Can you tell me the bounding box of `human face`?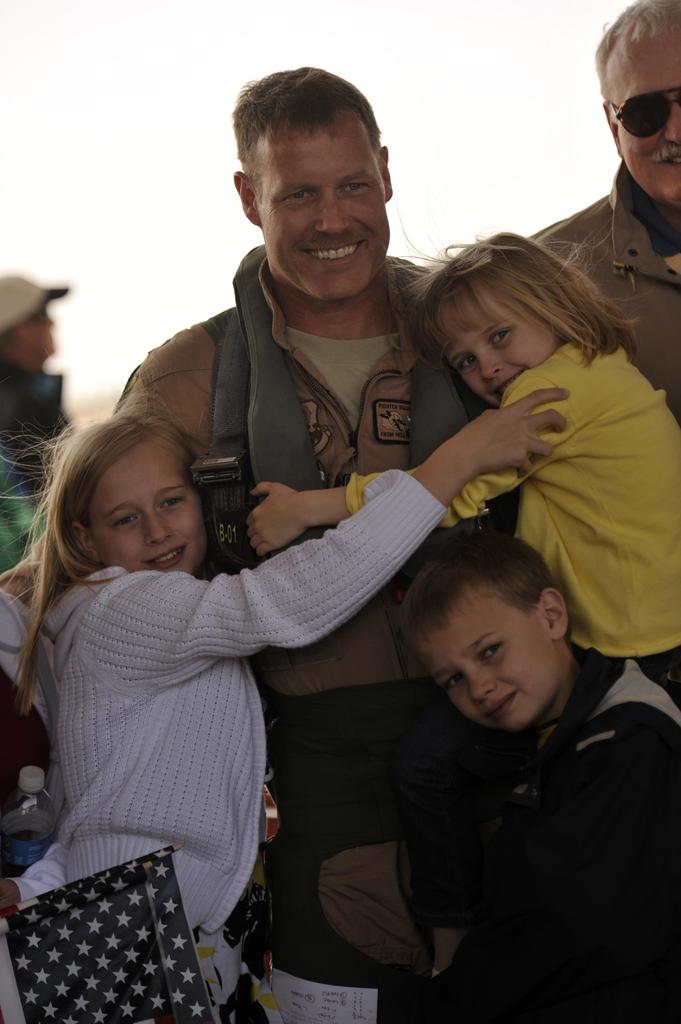
[255, 122, 390, 307].
